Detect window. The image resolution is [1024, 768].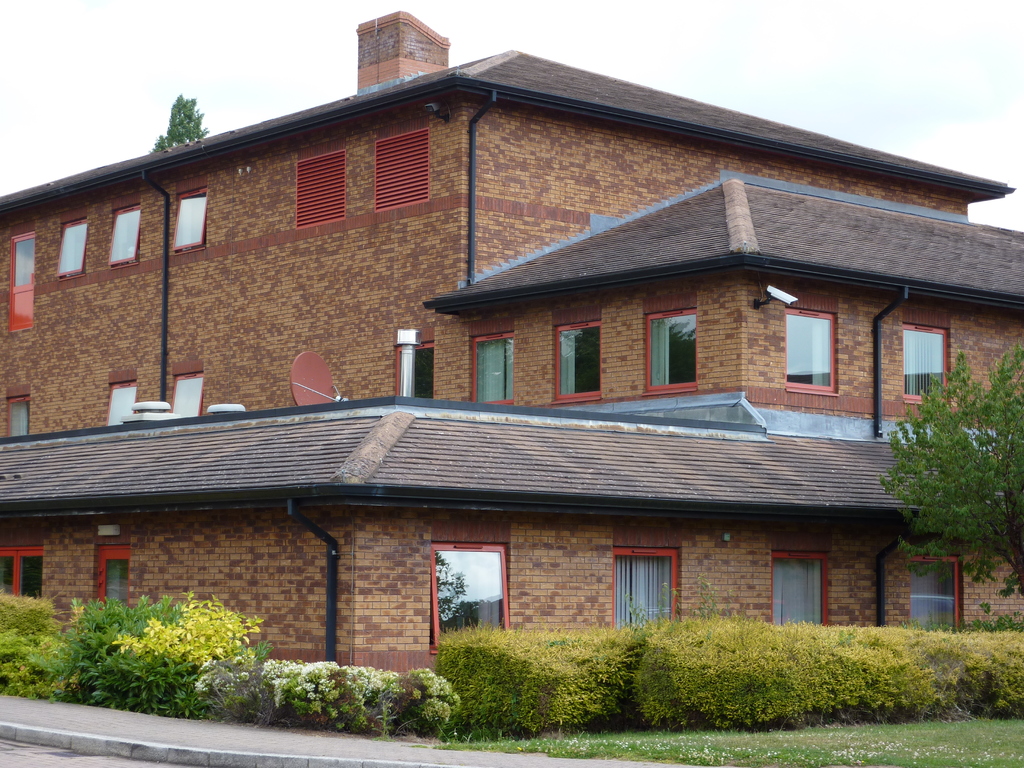
select_region(0, 545, 42, 605).
